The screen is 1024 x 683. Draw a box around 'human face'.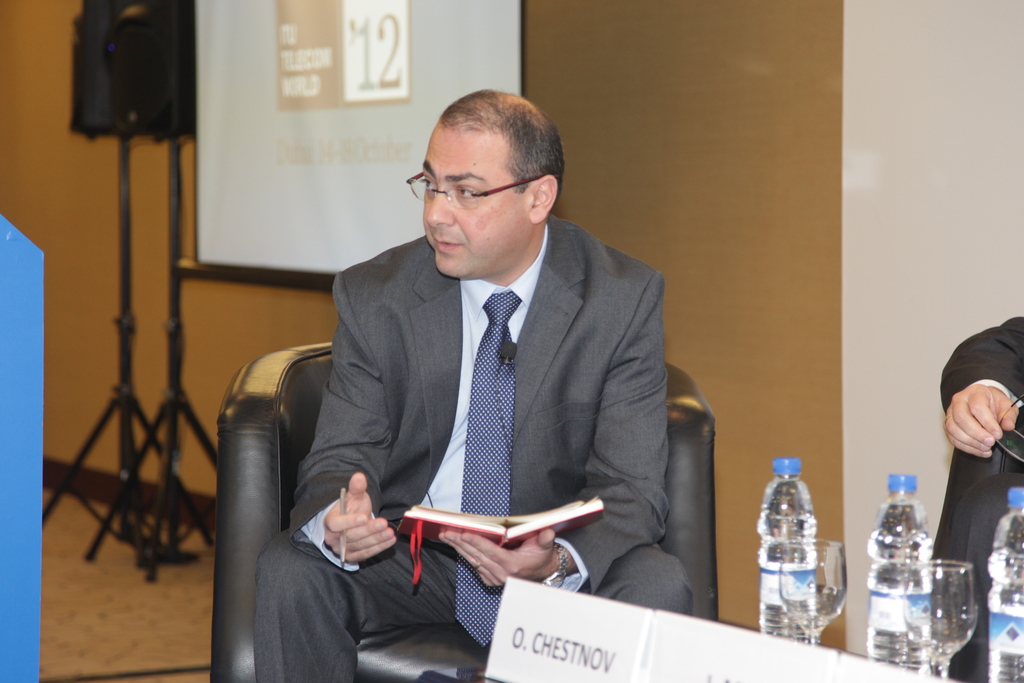
[left=422, top=126, right=529, bottom=281].
